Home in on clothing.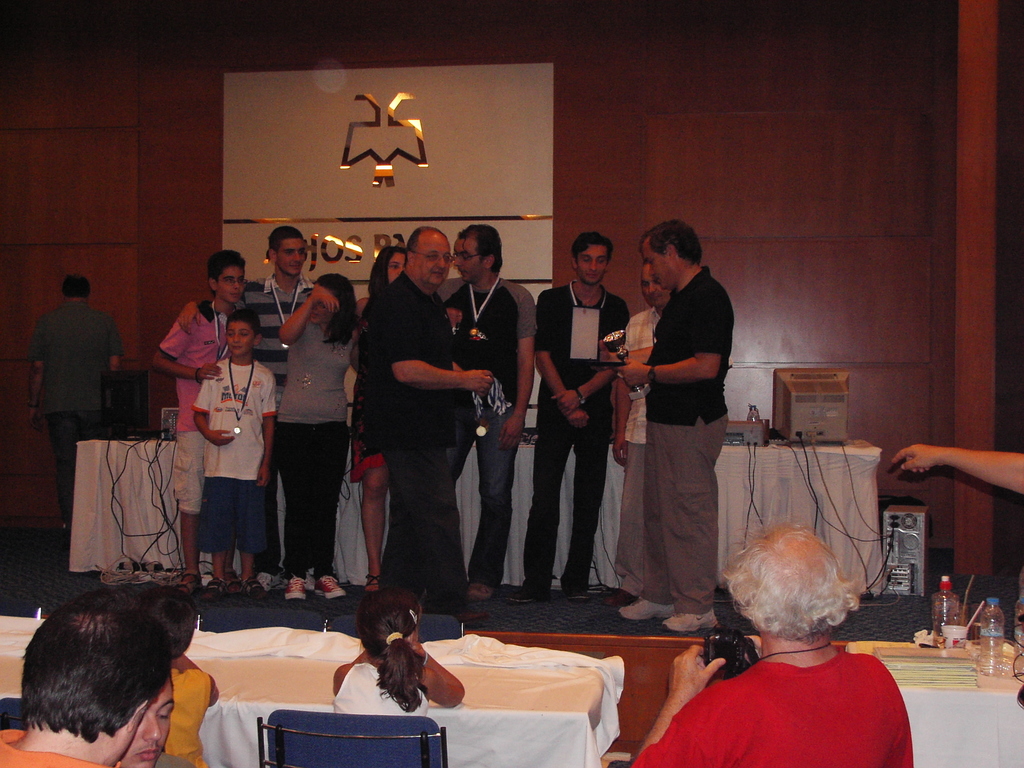
Homed in at <region>164, 653, 219, 767</region>.
